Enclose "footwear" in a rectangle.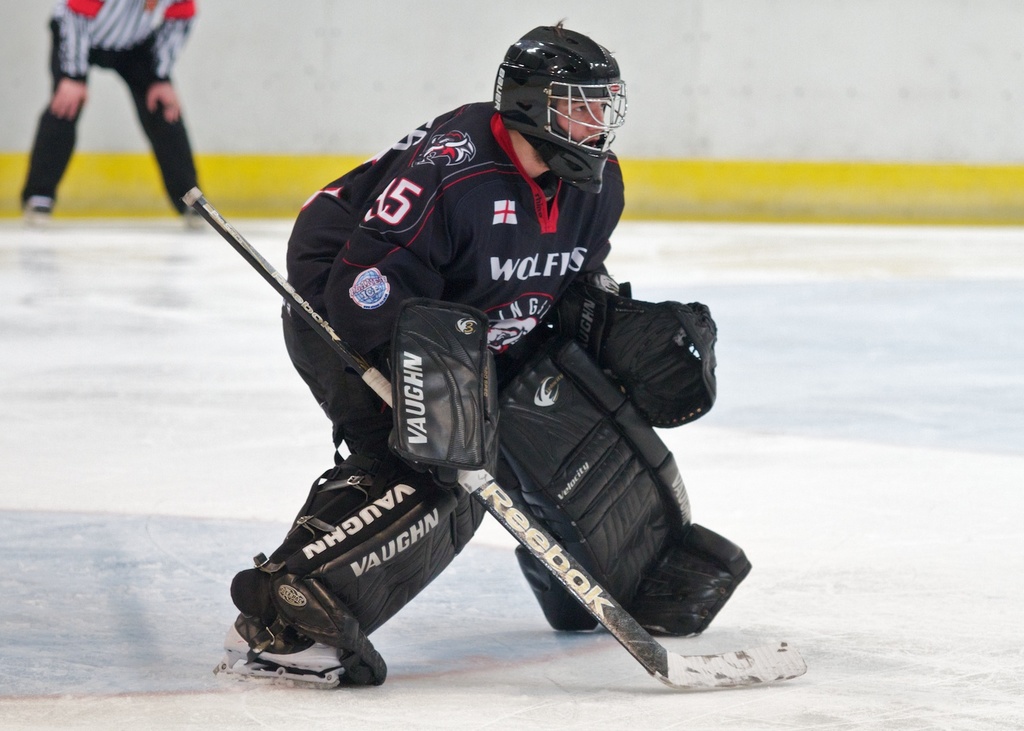
rect(28, 196, 62, 223).
